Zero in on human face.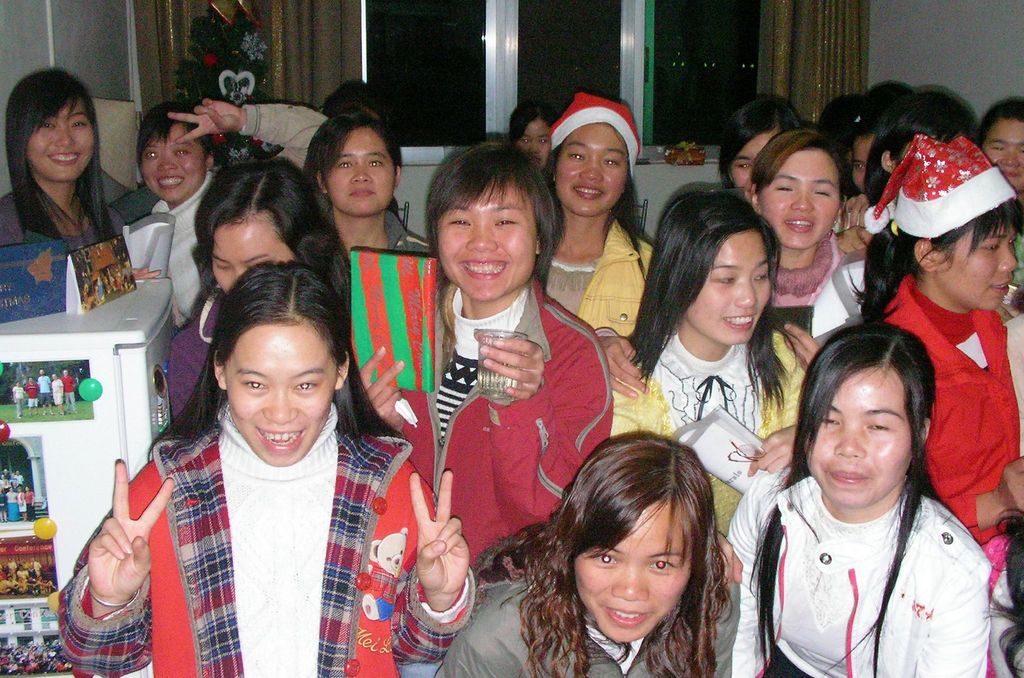
Zeroed in: l=732, t=130, r=781, b=184.
